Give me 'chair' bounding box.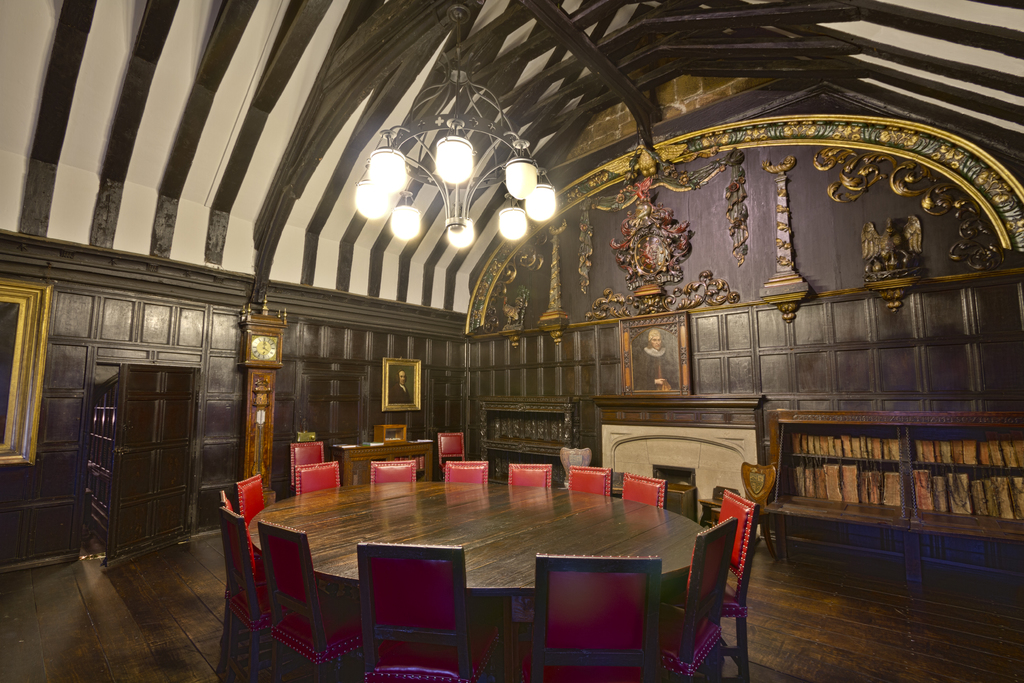
BBox(664, 489, 760, 682).
